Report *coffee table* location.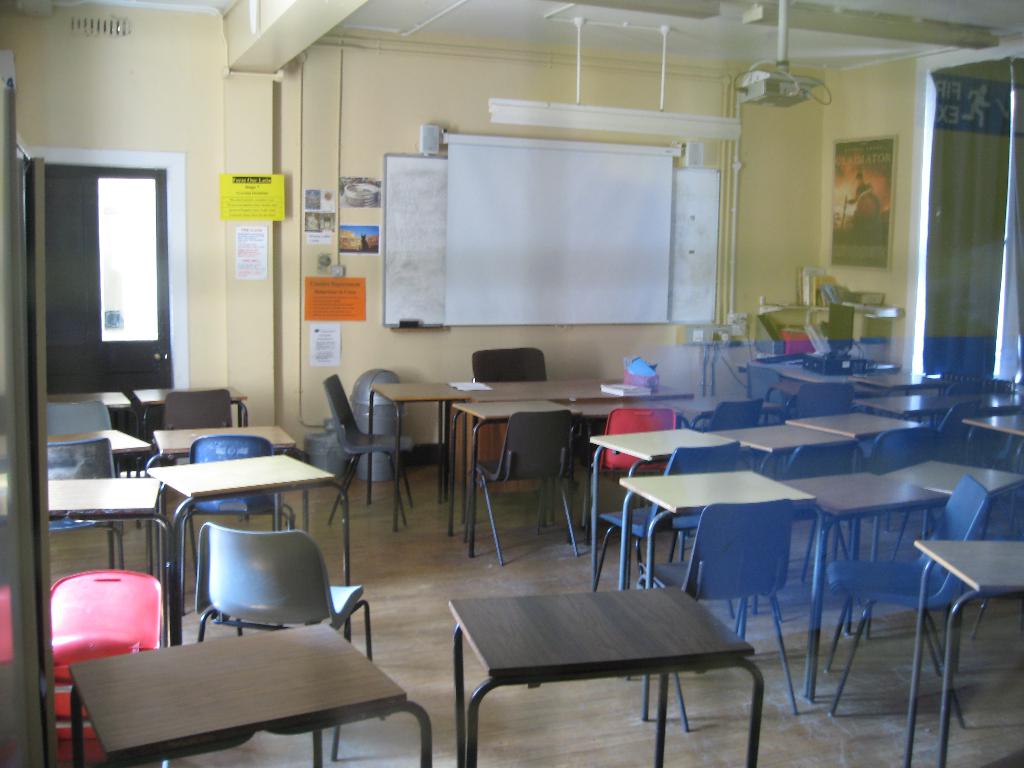
Report: bbox=(779, 472, 943, 653).
